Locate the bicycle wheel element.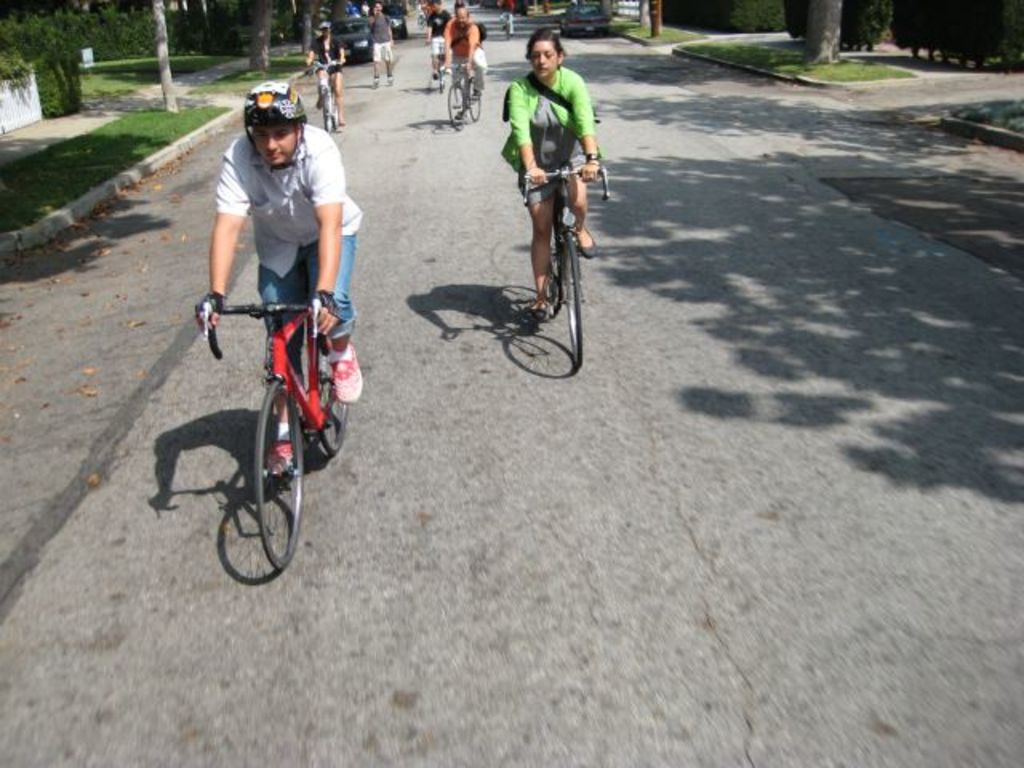
Element bbox: [left=546, top=218, right=560, bottom=312].
